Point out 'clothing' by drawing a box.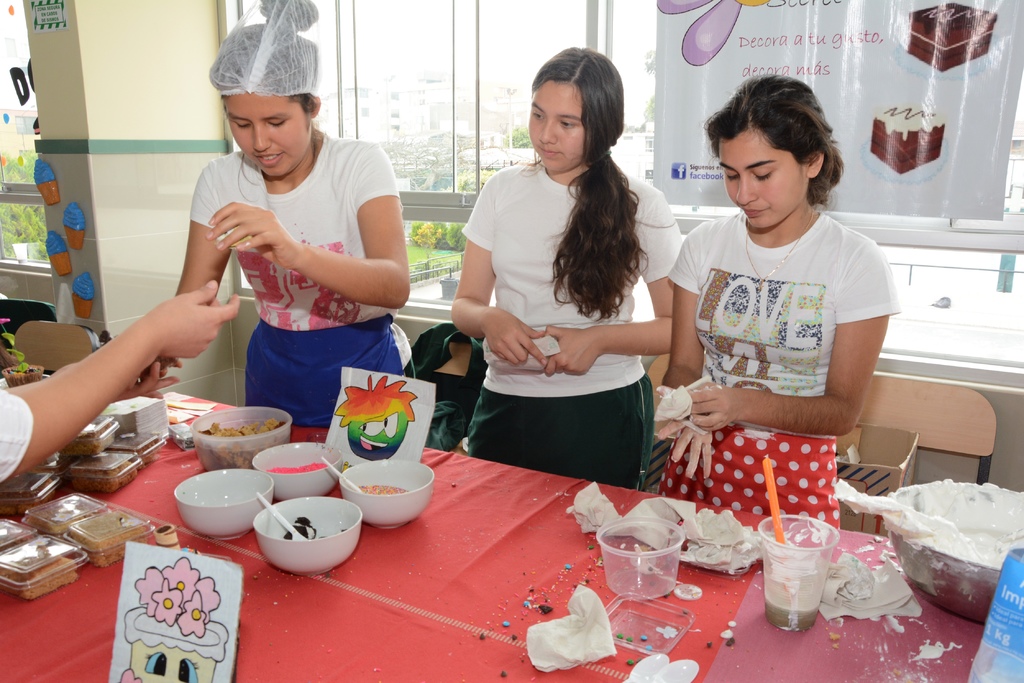
locate(460, 159, 682, 497).
